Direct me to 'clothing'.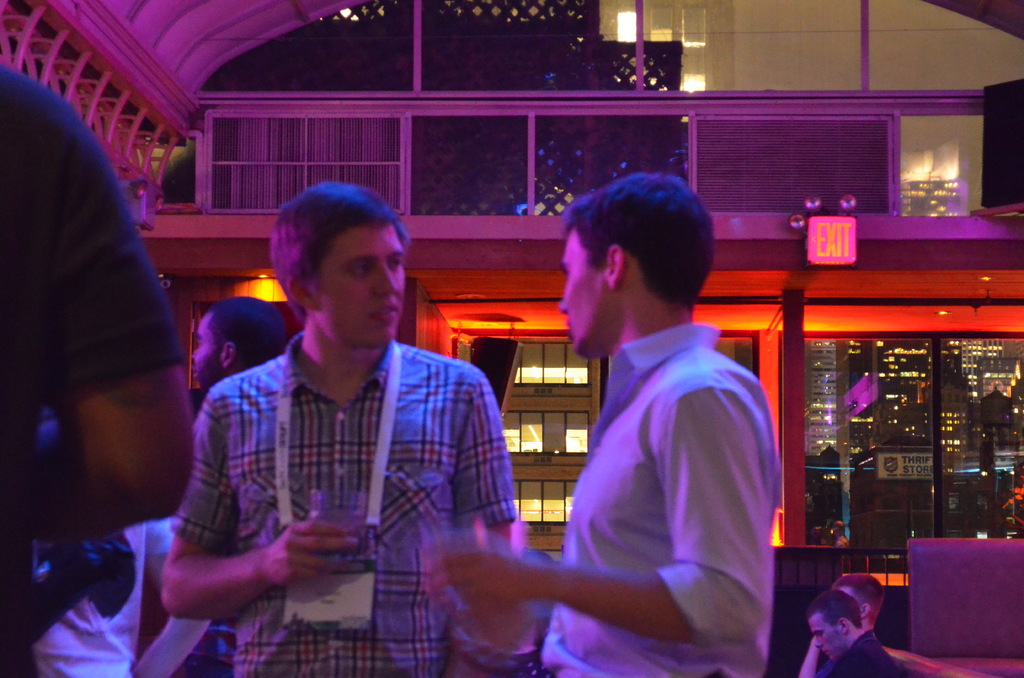
Direction: [x1=156, y1=323, x2=513, y2=677].
